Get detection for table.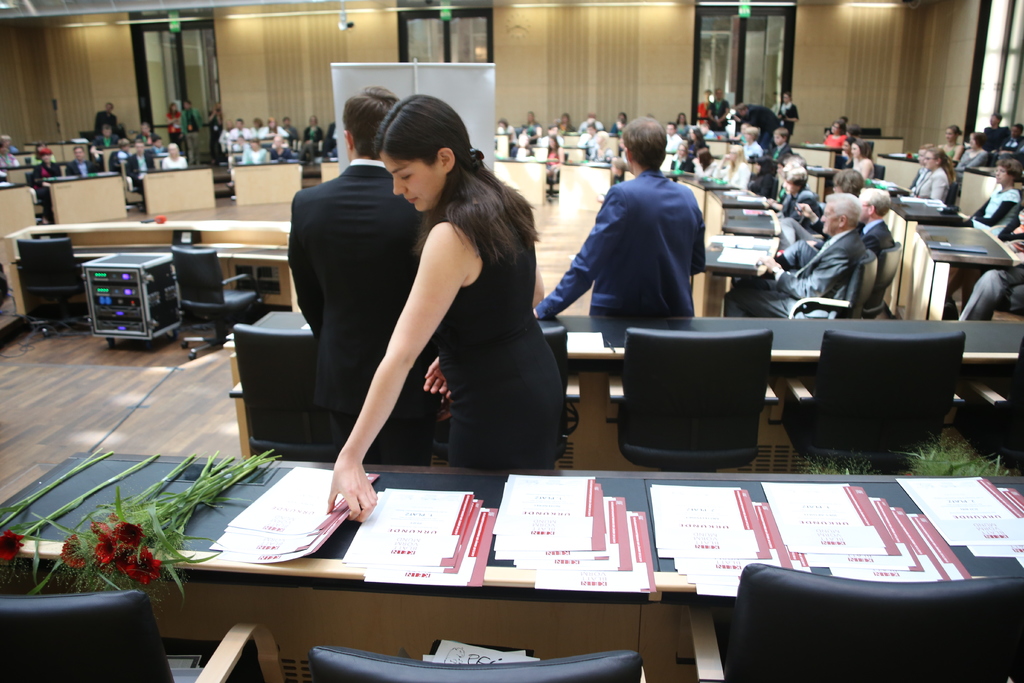
Detection: Rect(0, 179, 35, 268).
